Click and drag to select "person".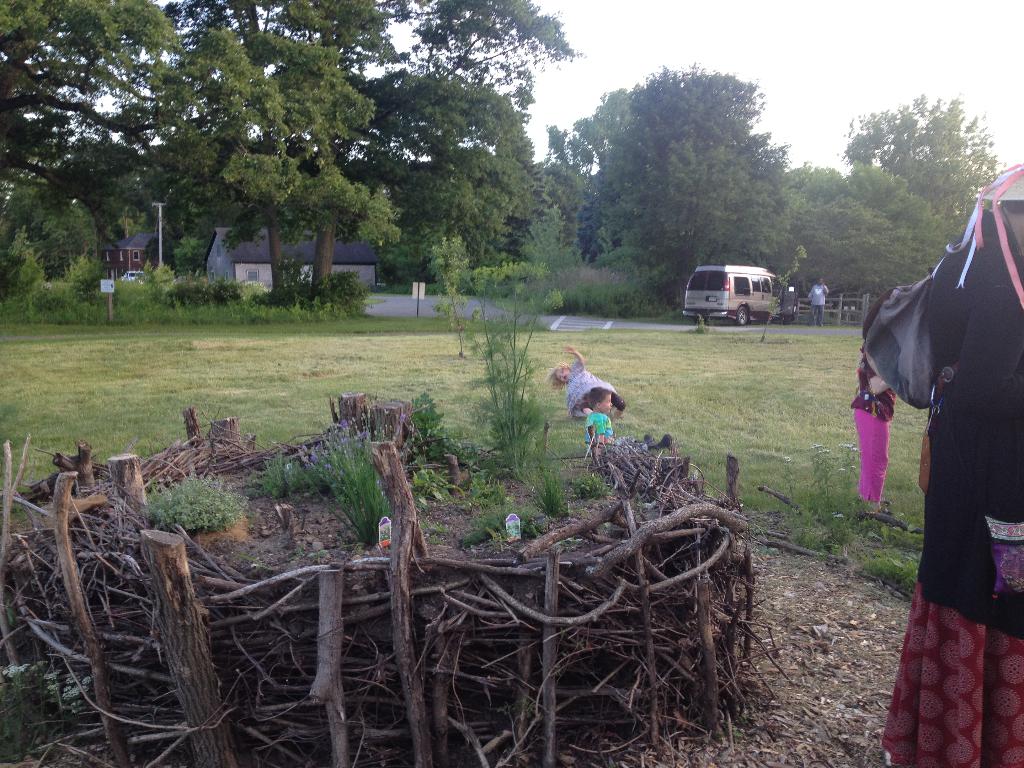
Selection: (x1=547, y1=333, x2=630, y2=422).
